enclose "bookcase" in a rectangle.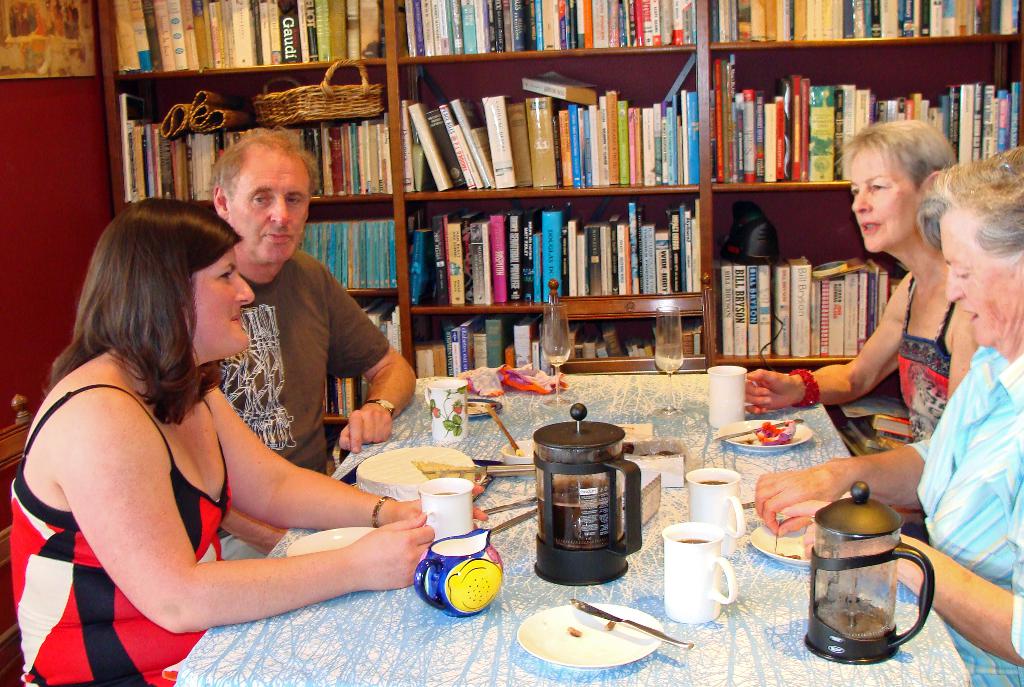
131 0 947 402.
